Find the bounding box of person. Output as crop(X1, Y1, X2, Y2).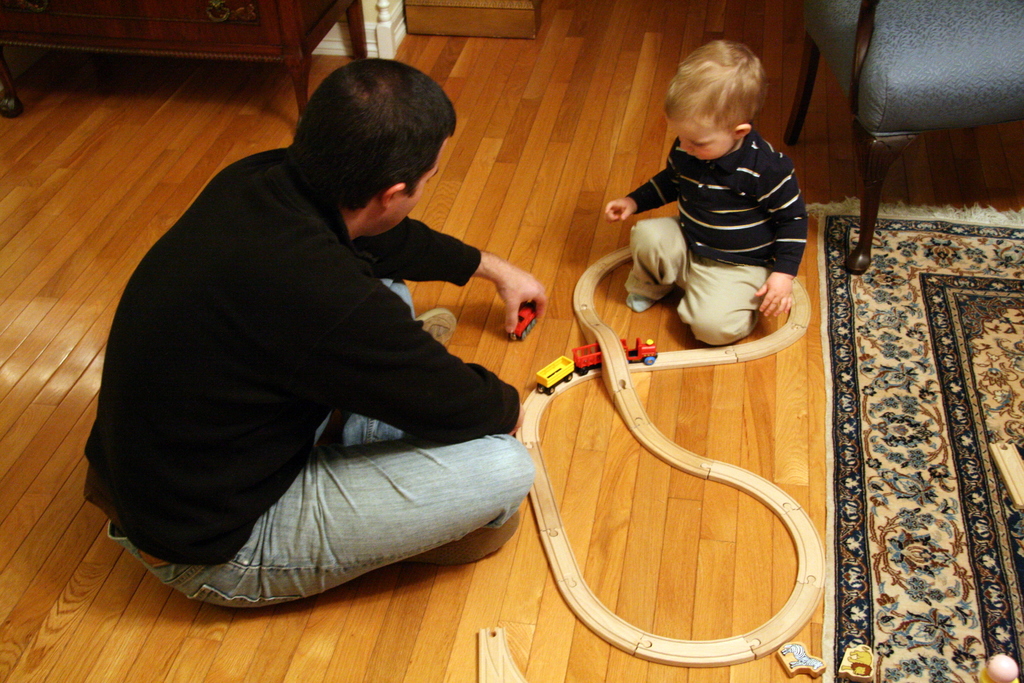
crop(80, 53, 550, 612).
